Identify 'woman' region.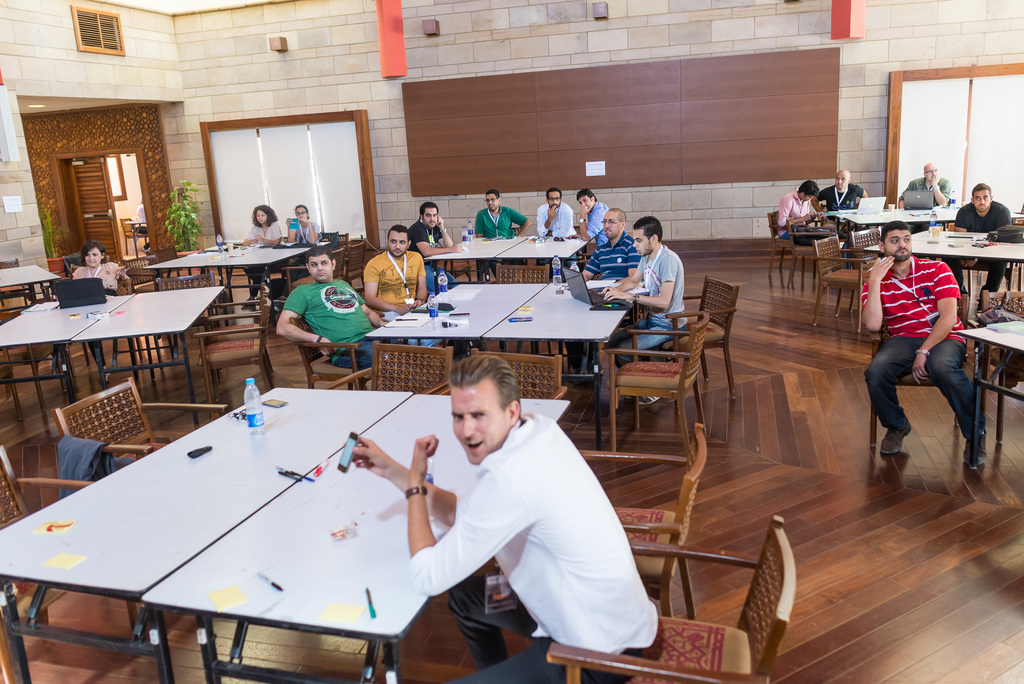
Region: bbox(289, 207, 328, 246).
